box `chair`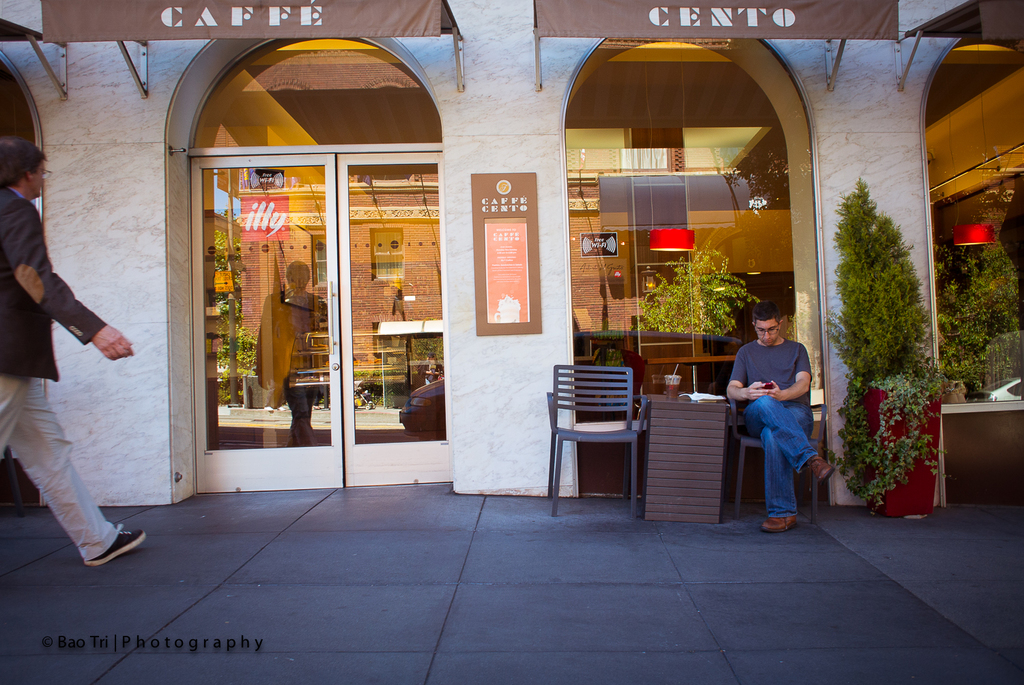
region(545, 364, 647, 516)
